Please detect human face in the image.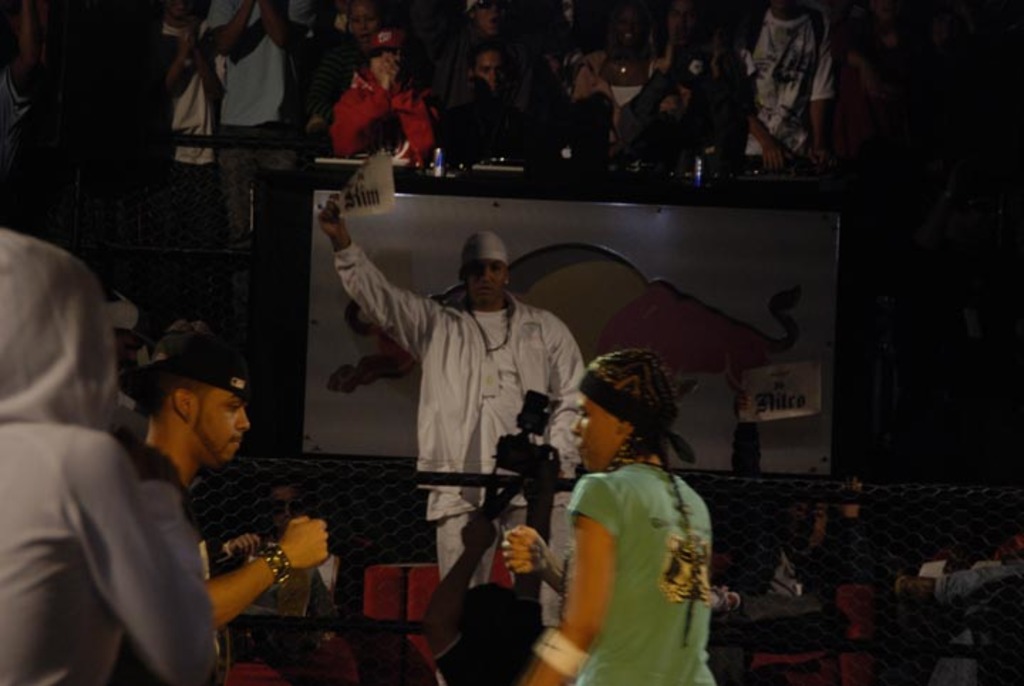
region(569, 397, 617, 475).
